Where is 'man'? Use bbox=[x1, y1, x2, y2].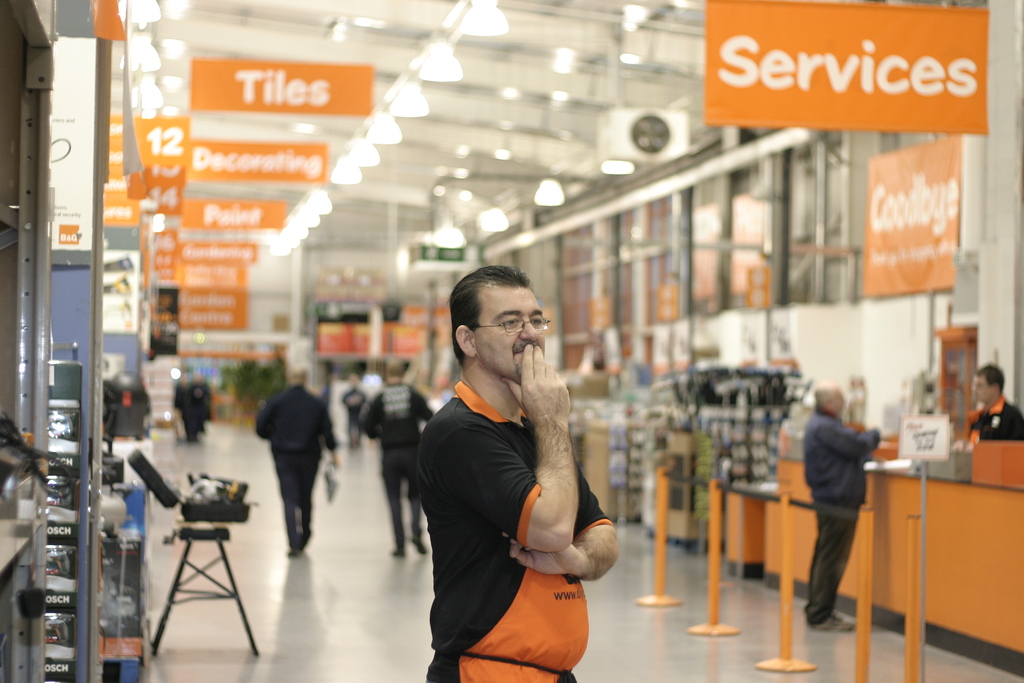
bbox=[417, 265, 617, 682].
